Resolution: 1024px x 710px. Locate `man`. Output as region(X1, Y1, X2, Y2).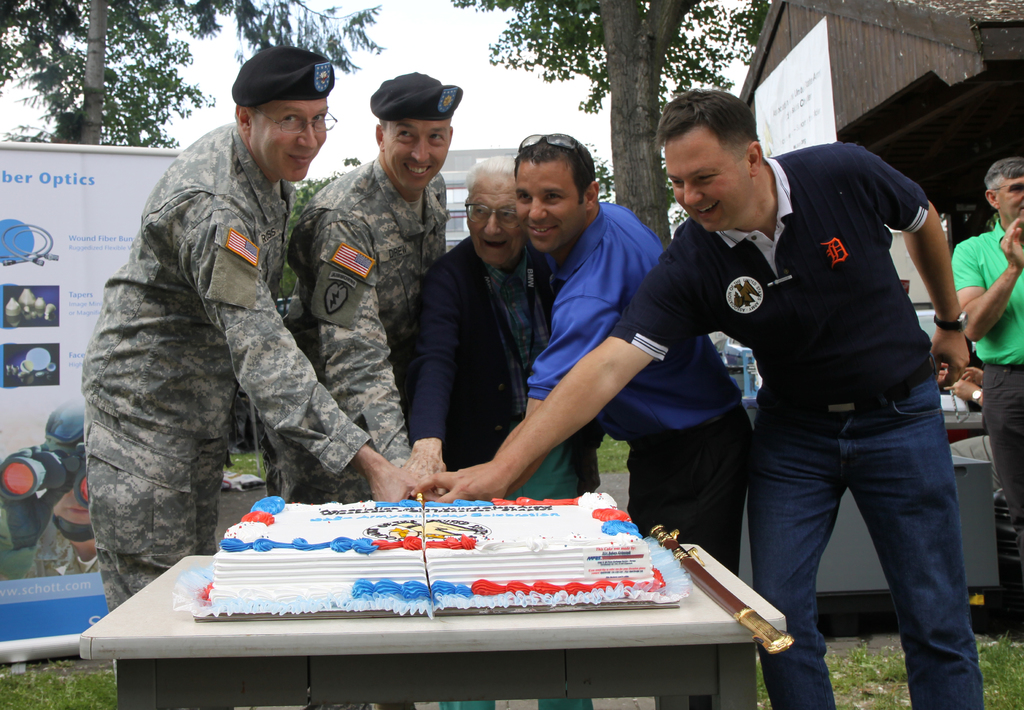
region(408, 91, 982, 709).
